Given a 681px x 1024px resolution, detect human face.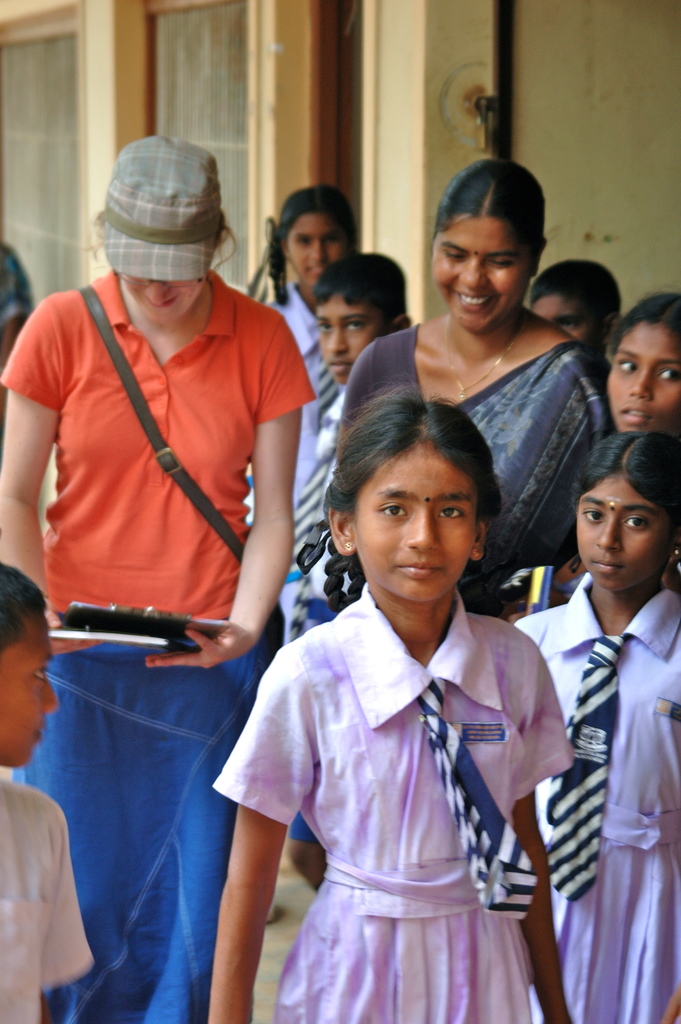
{"x1": 289, "y1": 214, "x2": 347, "y2": 285}.
